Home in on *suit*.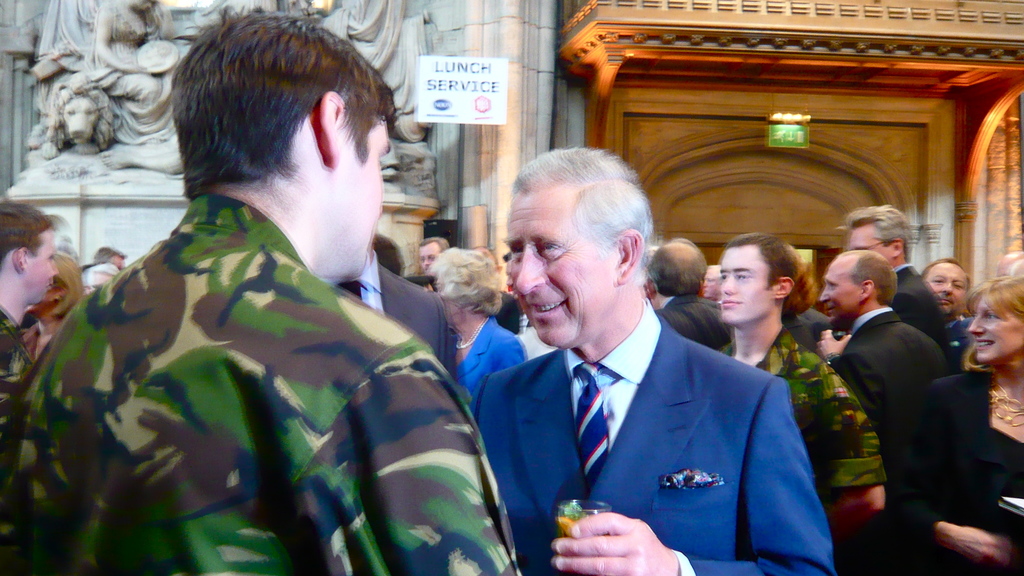
Homed in at <box>456,317,524,406</box>.
